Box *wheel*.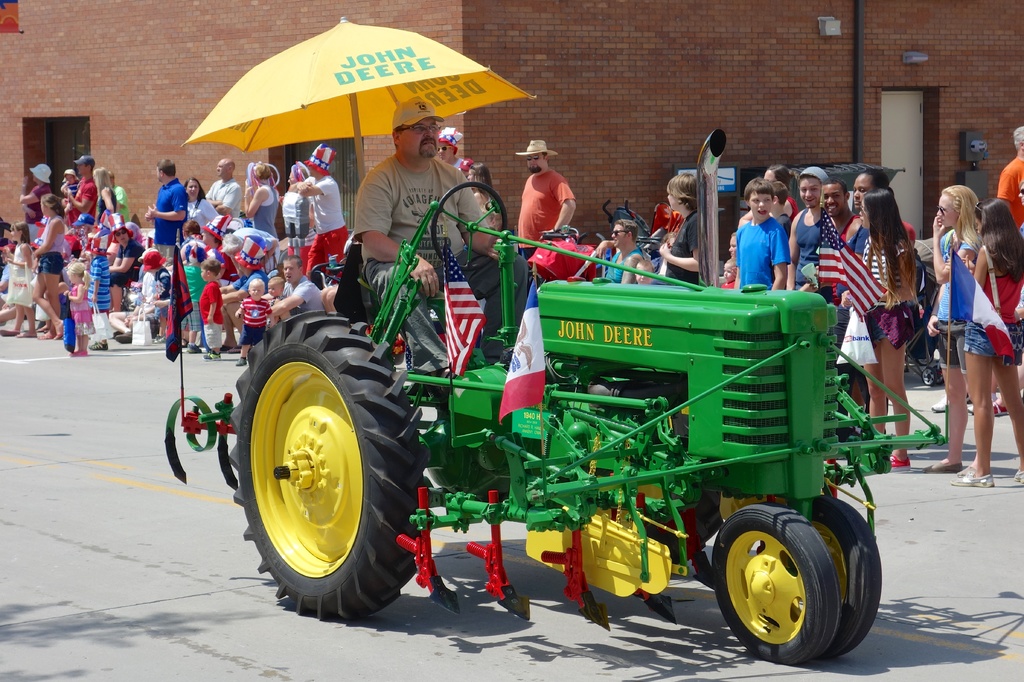
(227, 307, 433, 620).
